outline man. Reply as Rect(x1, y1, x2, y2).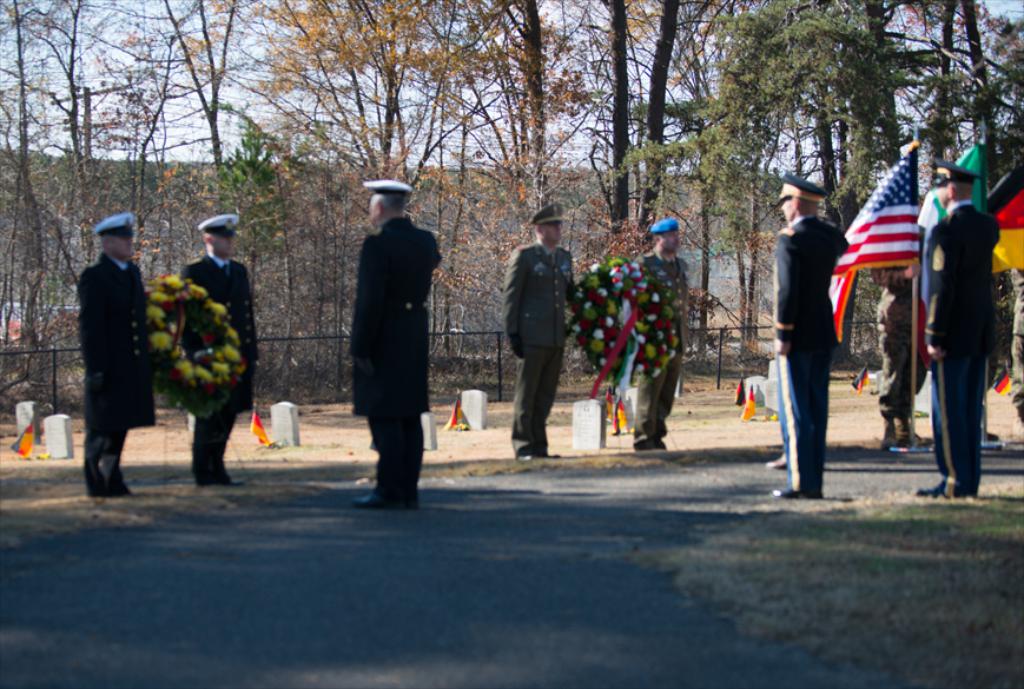
Rect(494, 205, 581, 463).
